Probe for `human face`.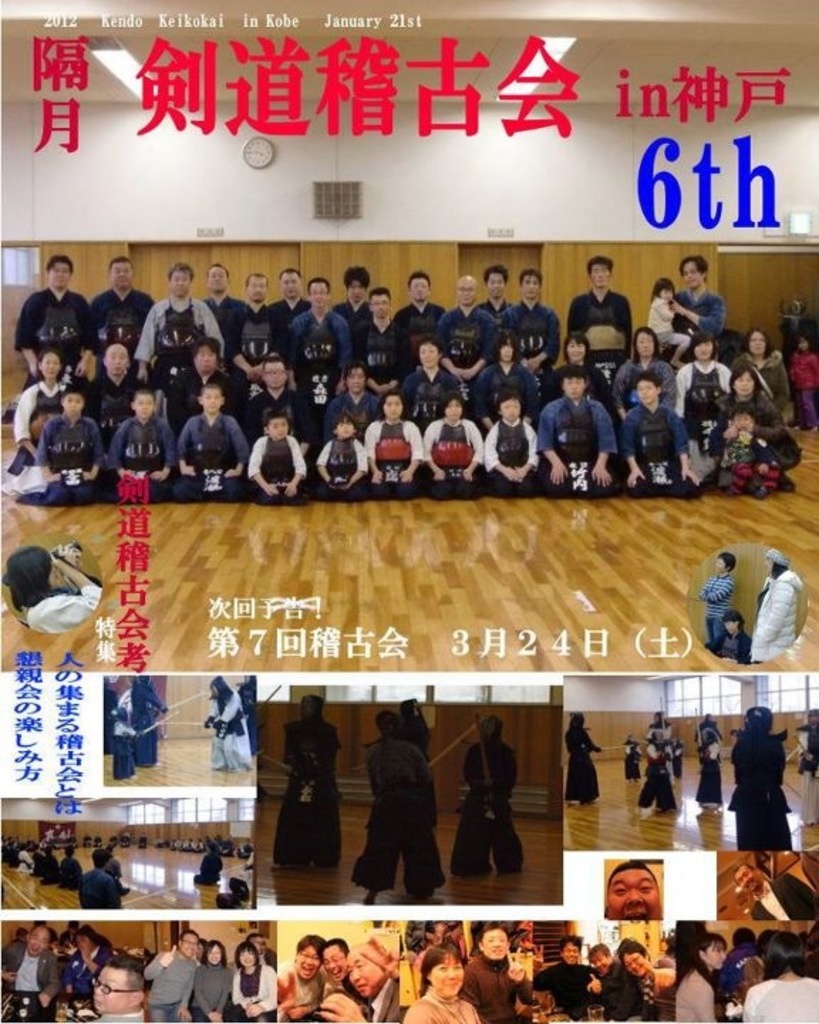
Probe result: <box>344,366,370,388</box>.
